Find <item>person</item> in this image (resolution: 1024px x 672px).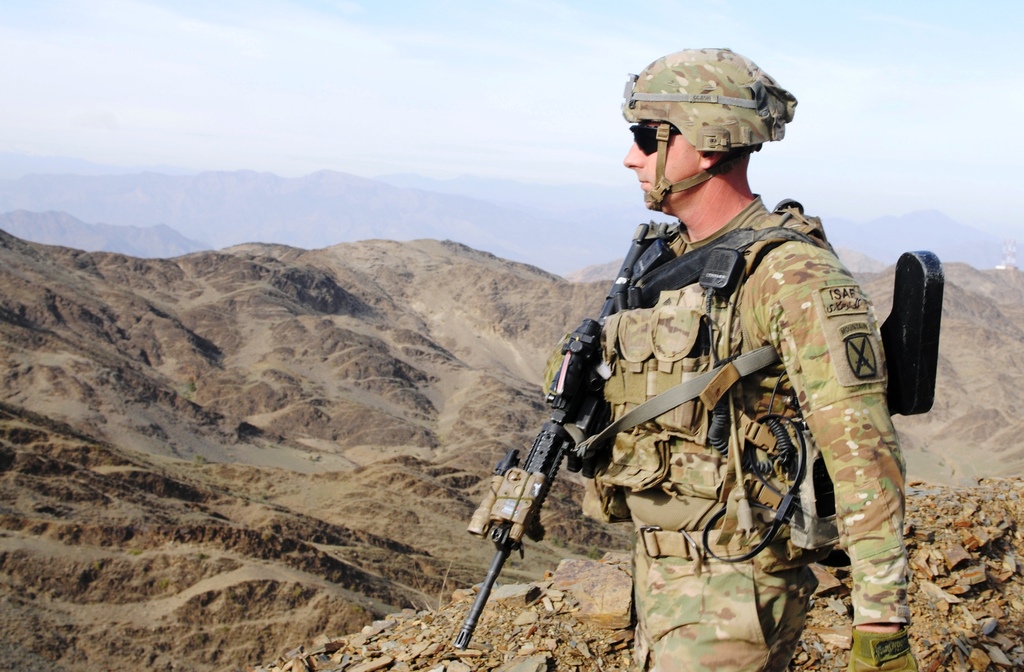
l=541, t=46, r=916, b=671.
